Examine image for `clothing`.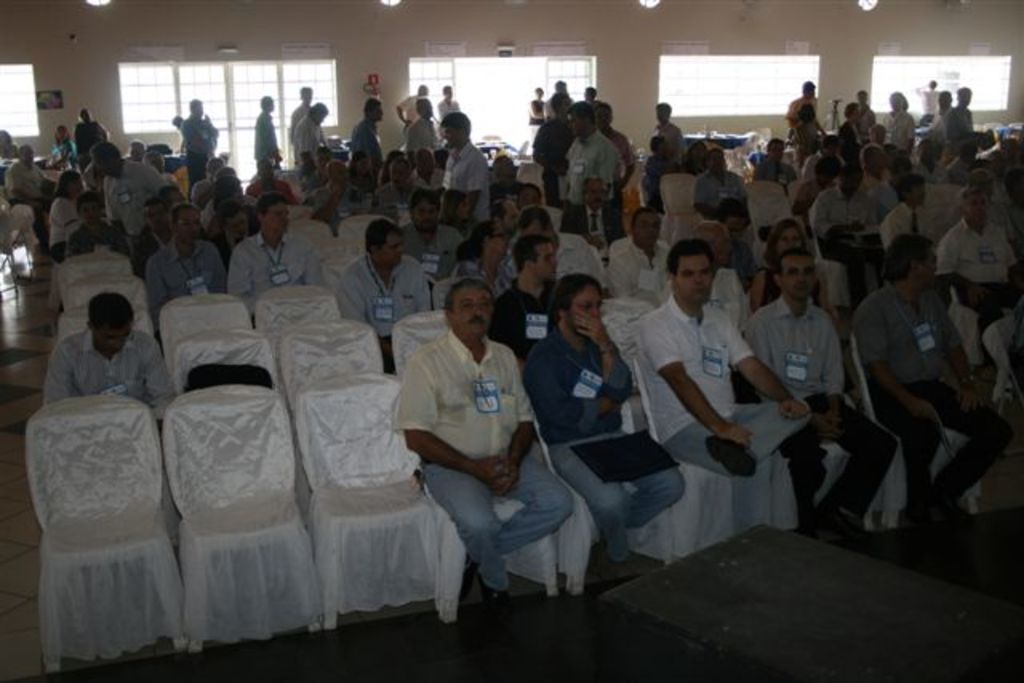
Examination result: 384/320/595/589.
